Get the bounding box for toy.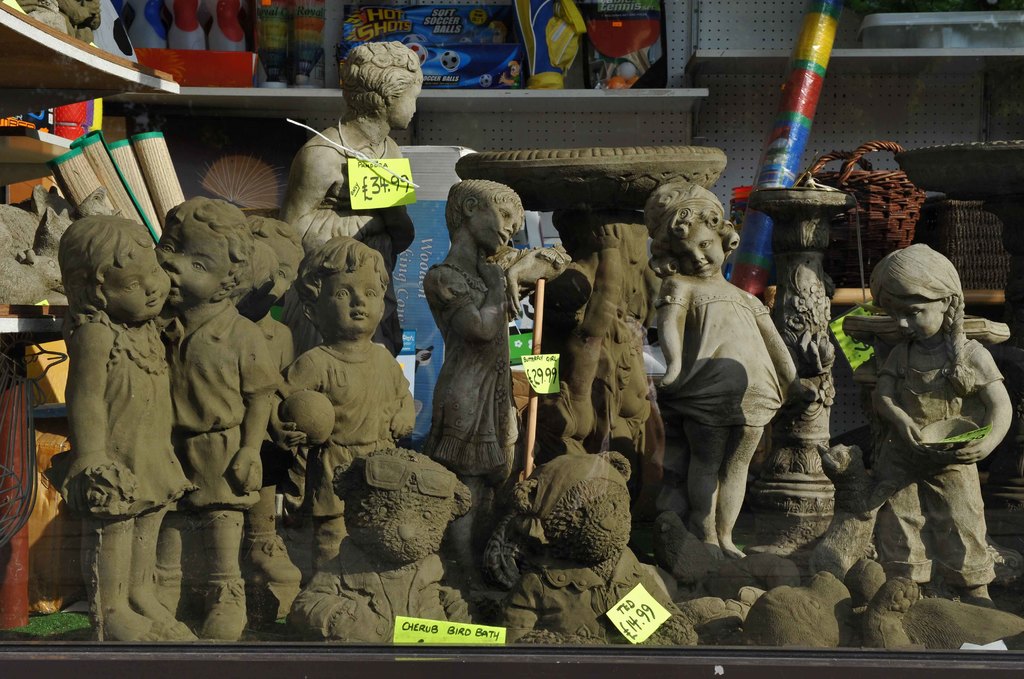
142, 198, 286, 636.
